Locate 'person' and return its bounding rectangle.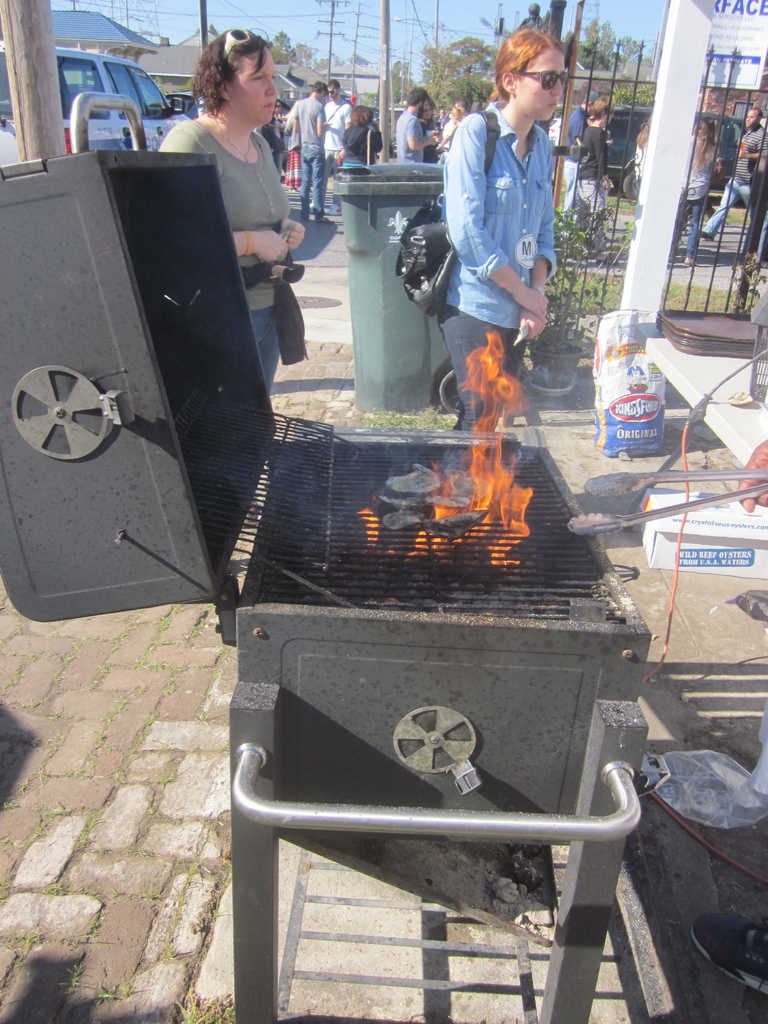
bbox=[440, 26, 570, 432].
